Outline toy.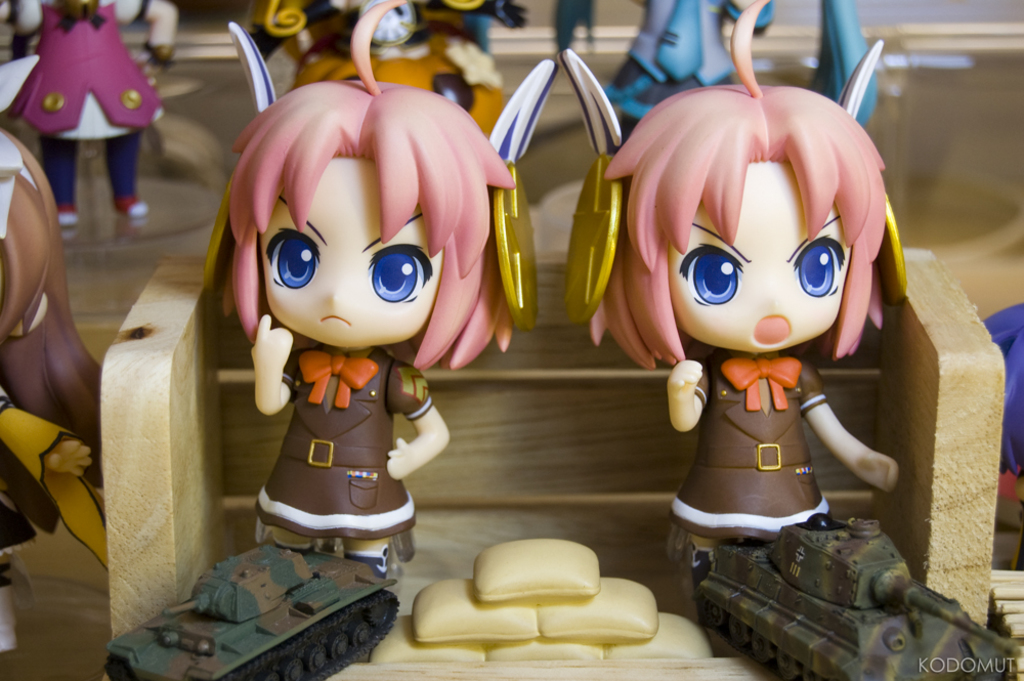
Outline: <region>551, 0, 881, 148</region>.
